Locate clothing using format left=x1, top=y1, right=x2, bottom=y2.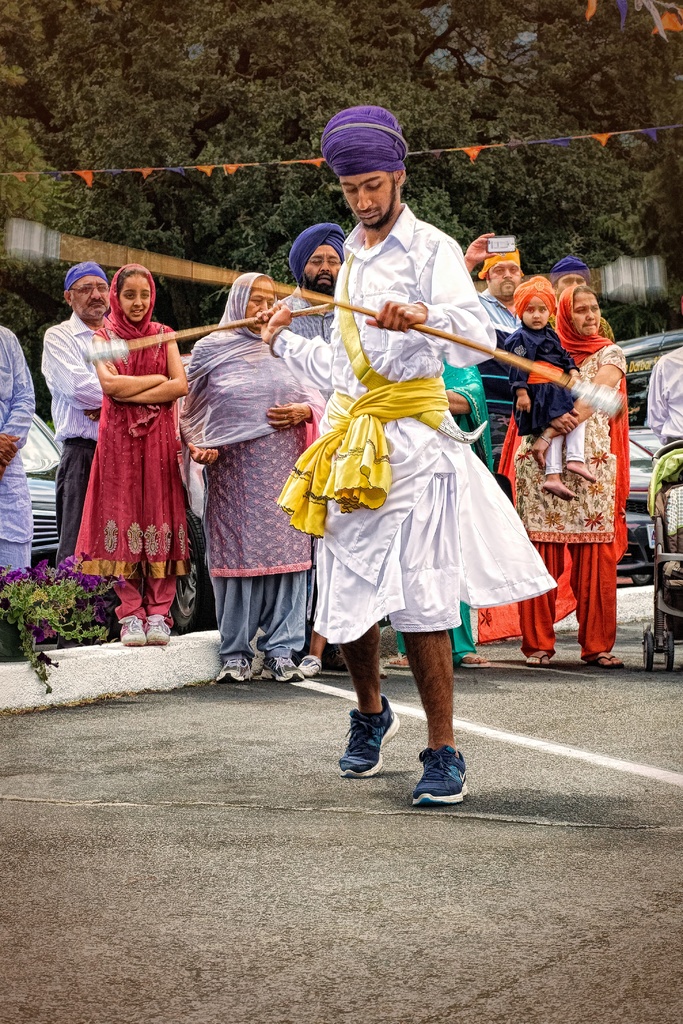
left=283, top=280, right=332, bottom=351.
